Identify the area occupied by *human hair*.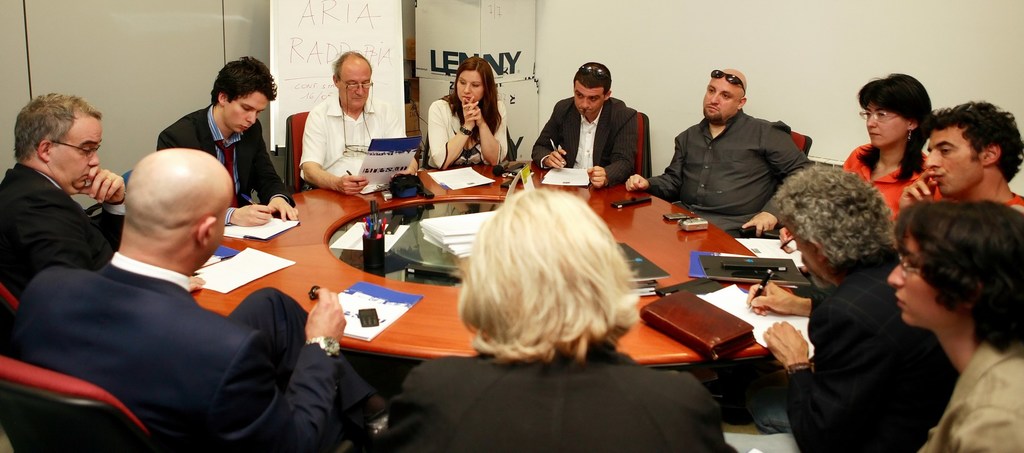
Area: [x1=575, y1=63, x2=607, y2=95].
